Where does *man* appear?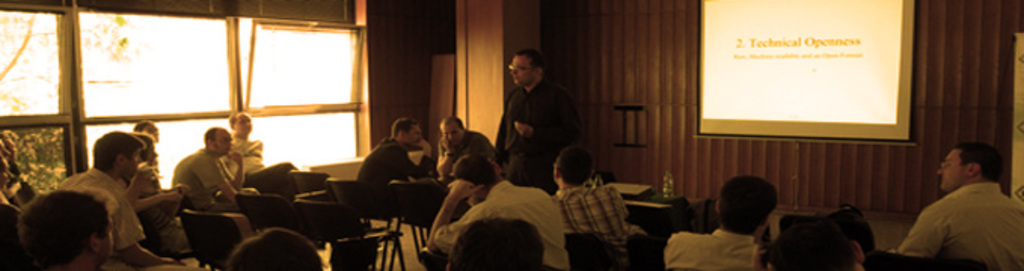
Appears at [x1=18, y1=190, x2=110, y2=269].
